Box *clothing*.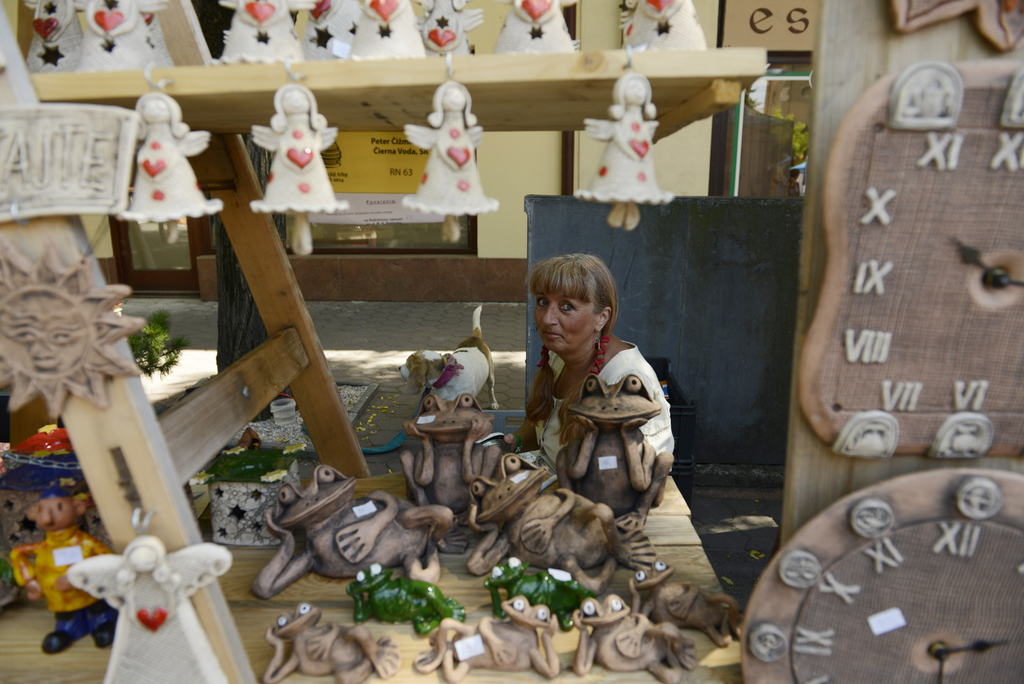
l=492, t=0, r=573, b=54.
